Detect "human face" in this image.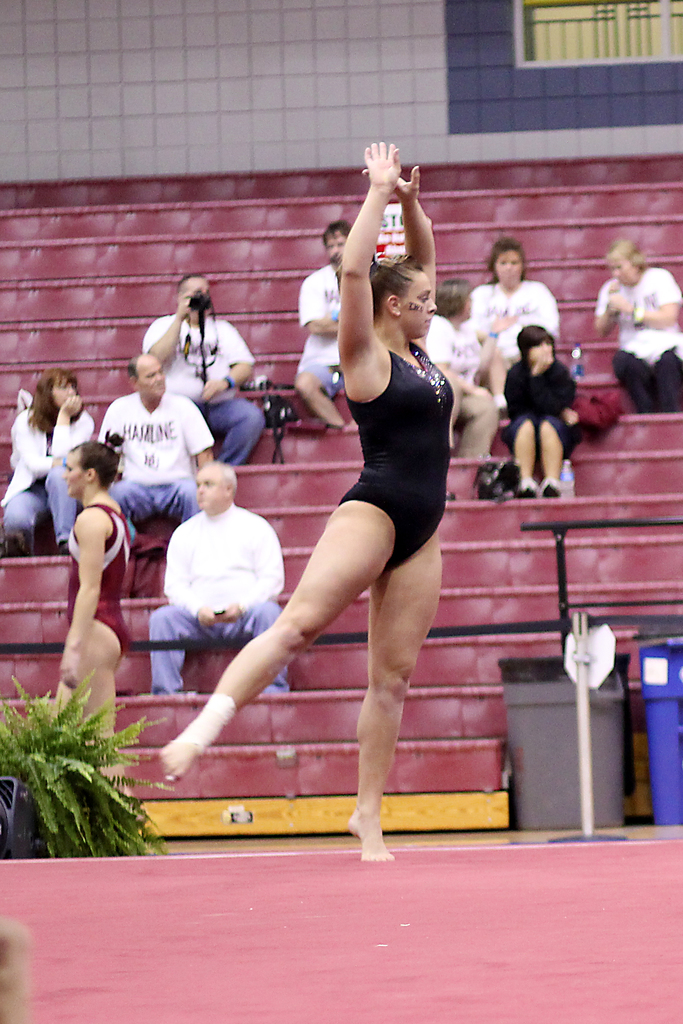
Detection: Rect(493, 245, 523, 280).
